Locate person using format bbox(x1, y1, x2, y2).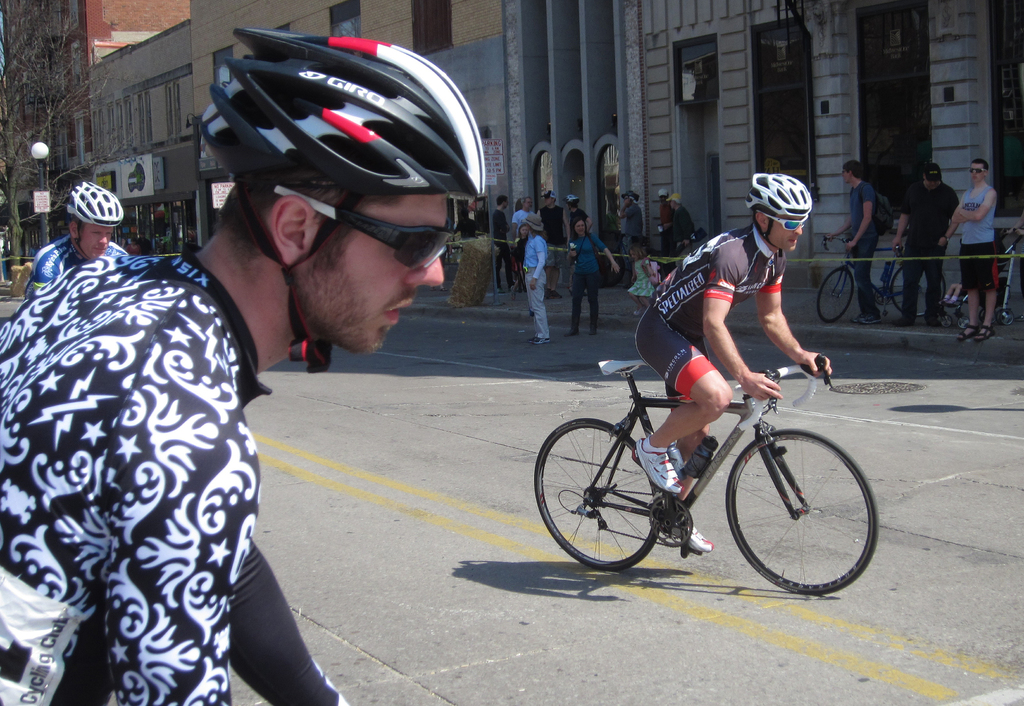
bbox(0, 30, 455, 705).
